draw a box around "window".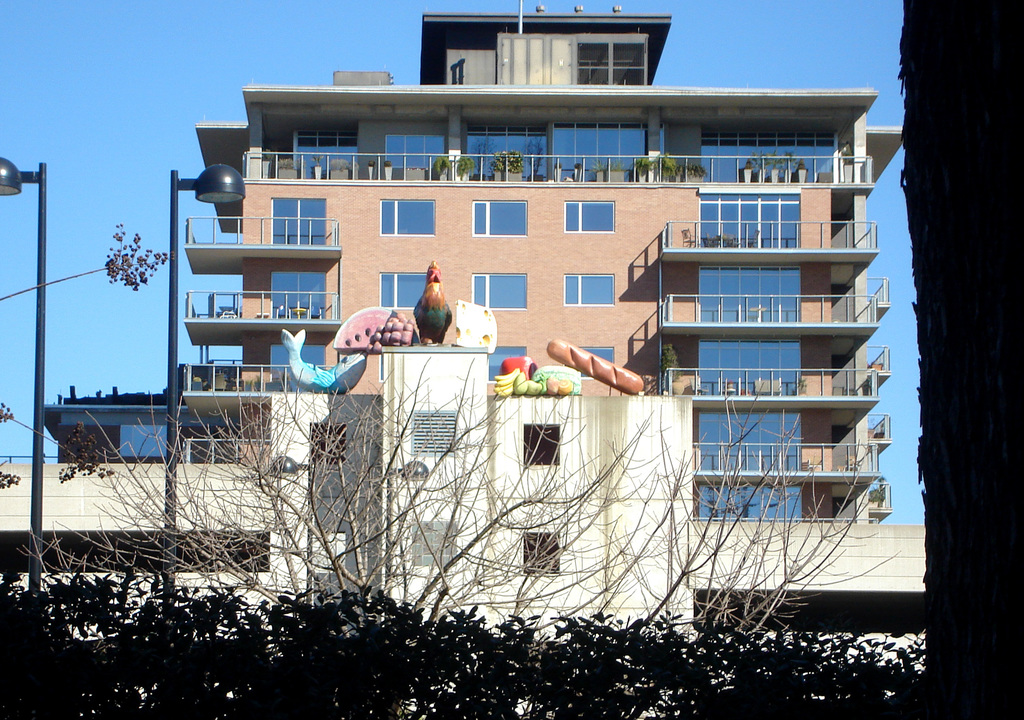
rect(271, 197, 324, 243).
